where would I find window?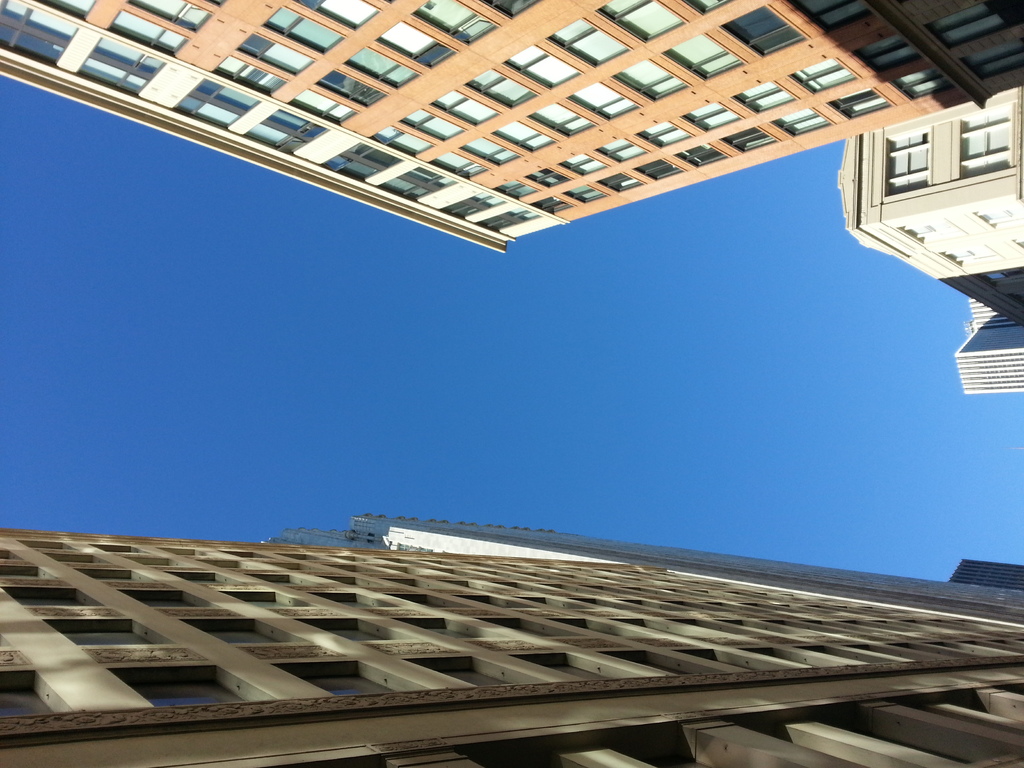
At bbox=[367, 159, 447, 202].
